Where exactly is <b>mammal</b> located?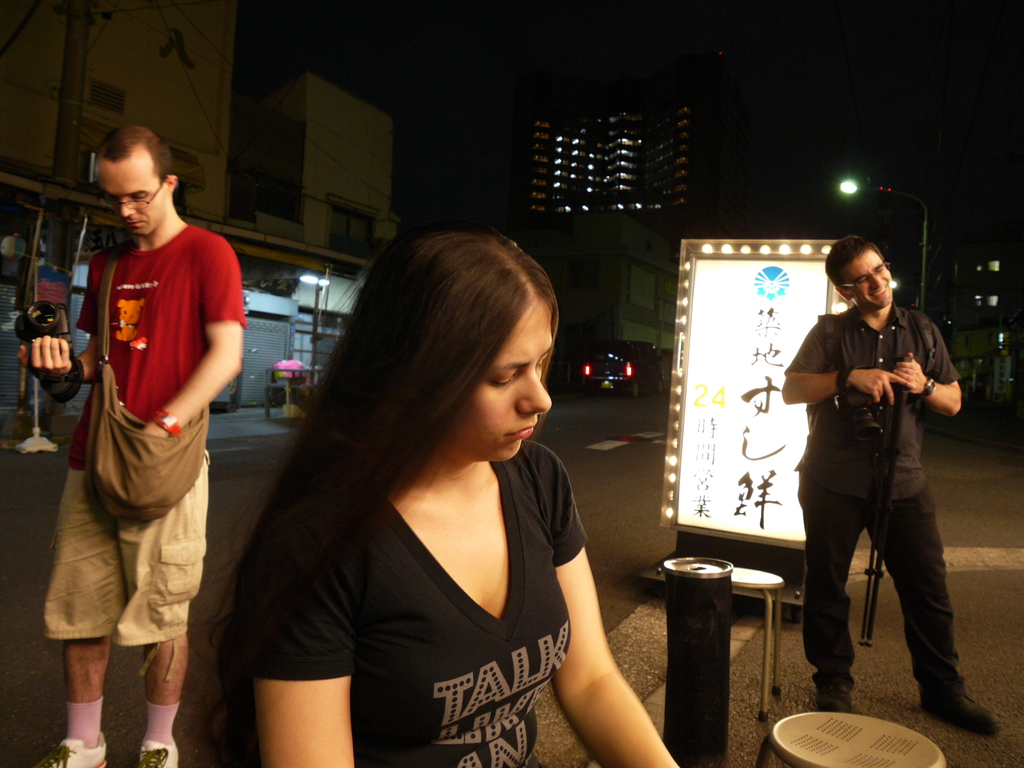
Its bounding box is bbox=[202, 221, 678, 767].
